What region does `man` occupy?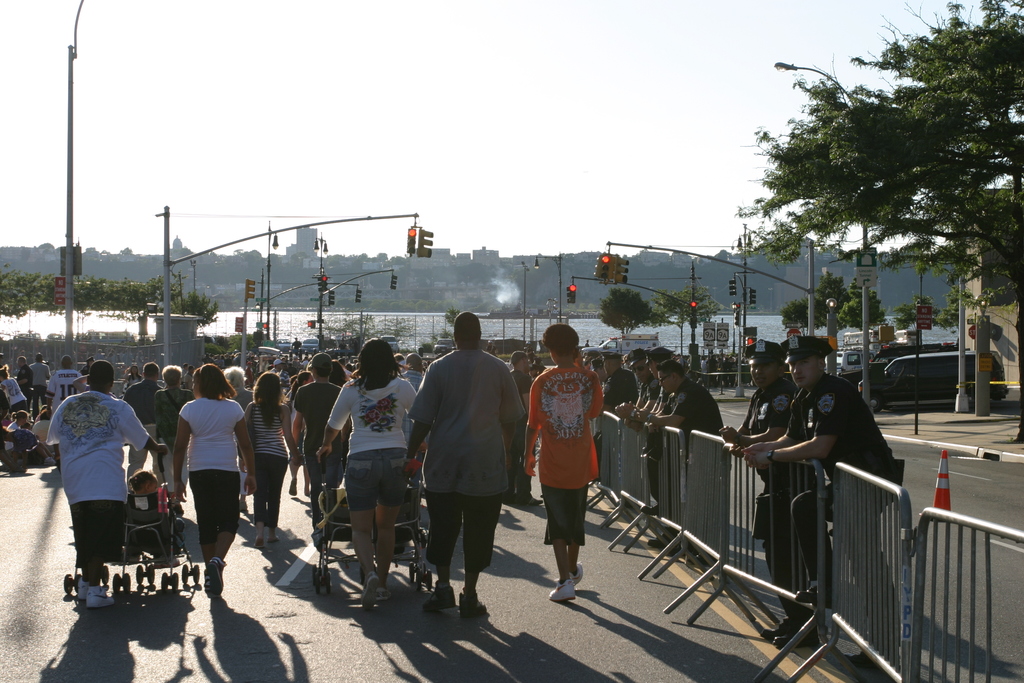
x1=120 y1=365 x2=161 y2=489.
